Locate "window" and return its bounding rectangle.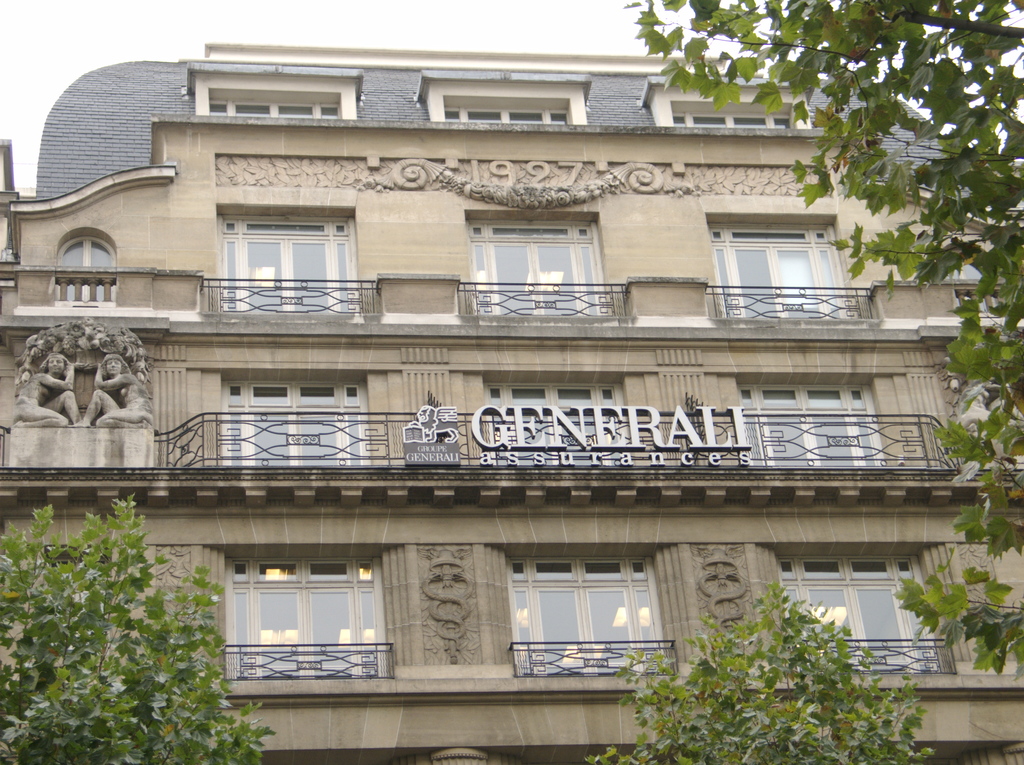
<region>54, 228, 112, 300</region>.
